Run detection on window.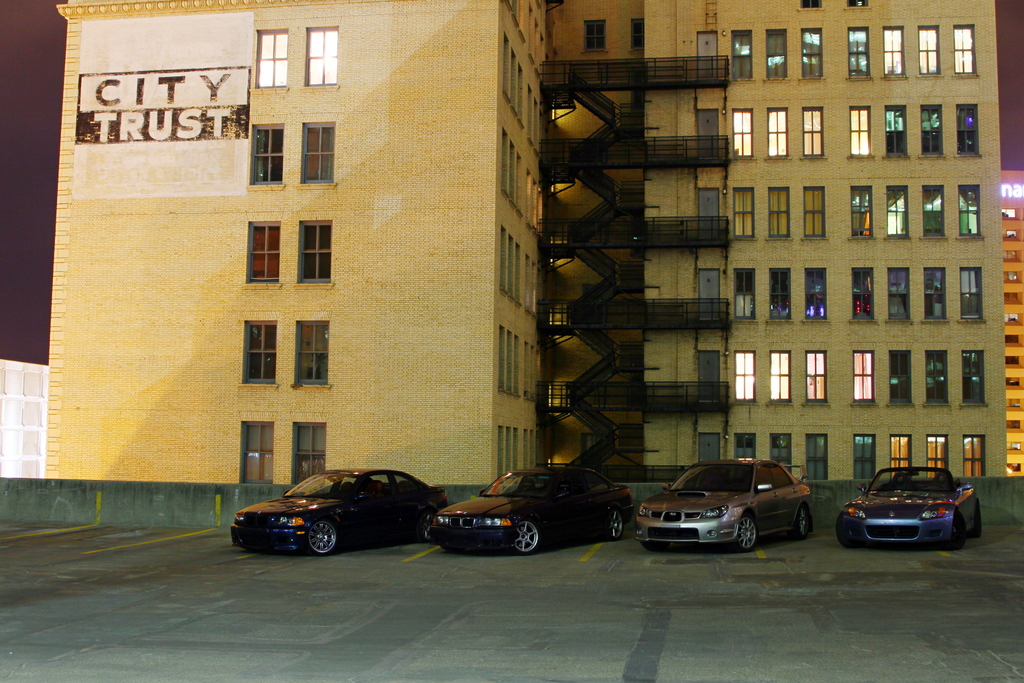
Result: {"x1": 737, "y1": 112, "x2": 755, "y2": 160}.
